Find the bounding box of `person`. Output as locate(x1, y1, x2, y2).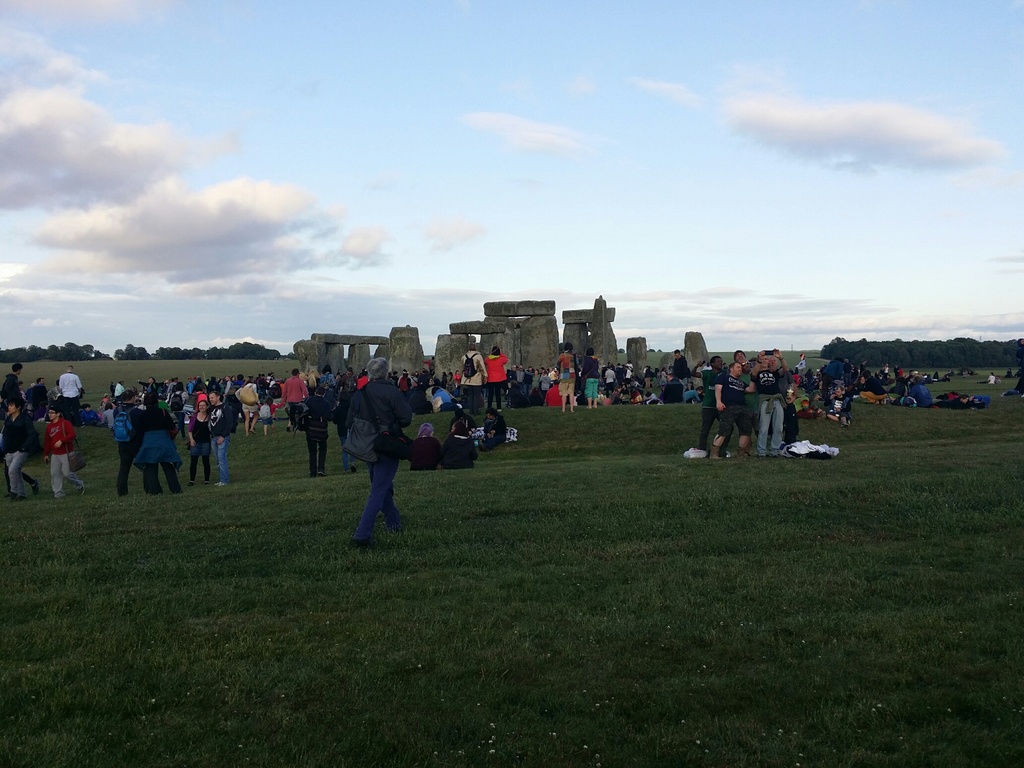
locate(815, 392, 822, 415).
